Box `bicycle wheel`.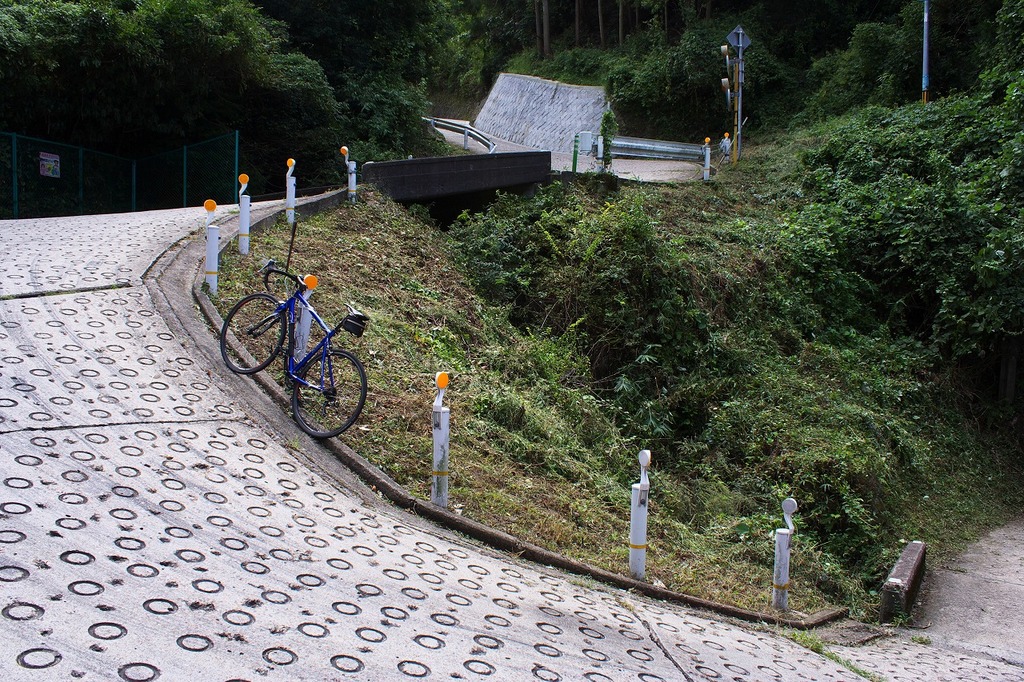
bbox(285, 329, 355, 434).
